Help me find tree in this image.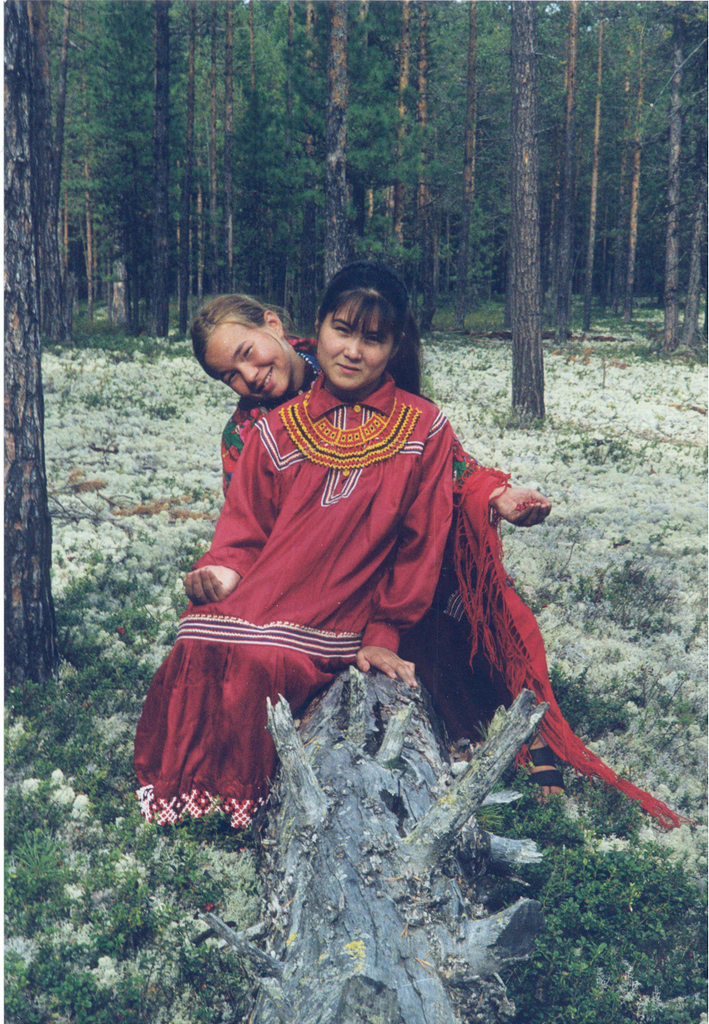
Found it: crop(317, 0, 359, 298).
